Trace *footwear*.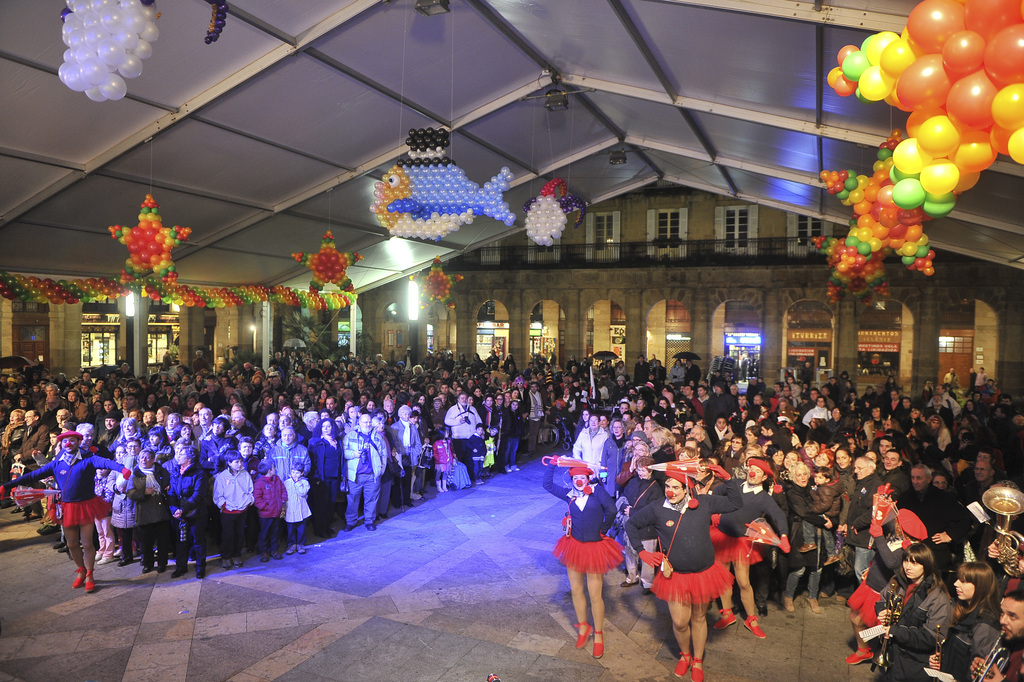
Traced to bbox=[836, 594, 845, 602].
